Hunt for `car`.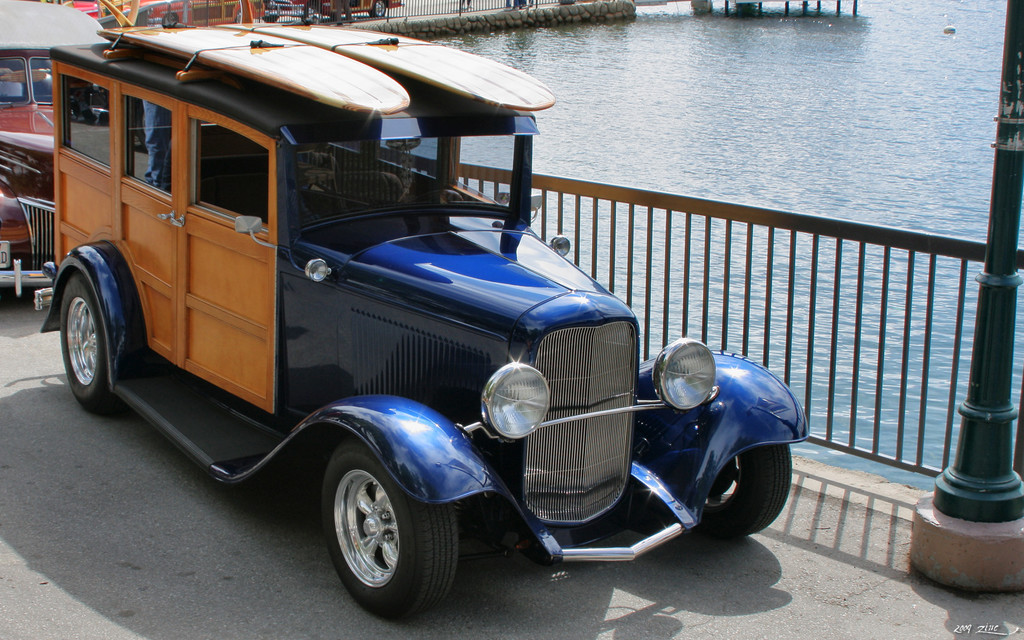
Hunted down at box=[0, 0, 113, 294].
